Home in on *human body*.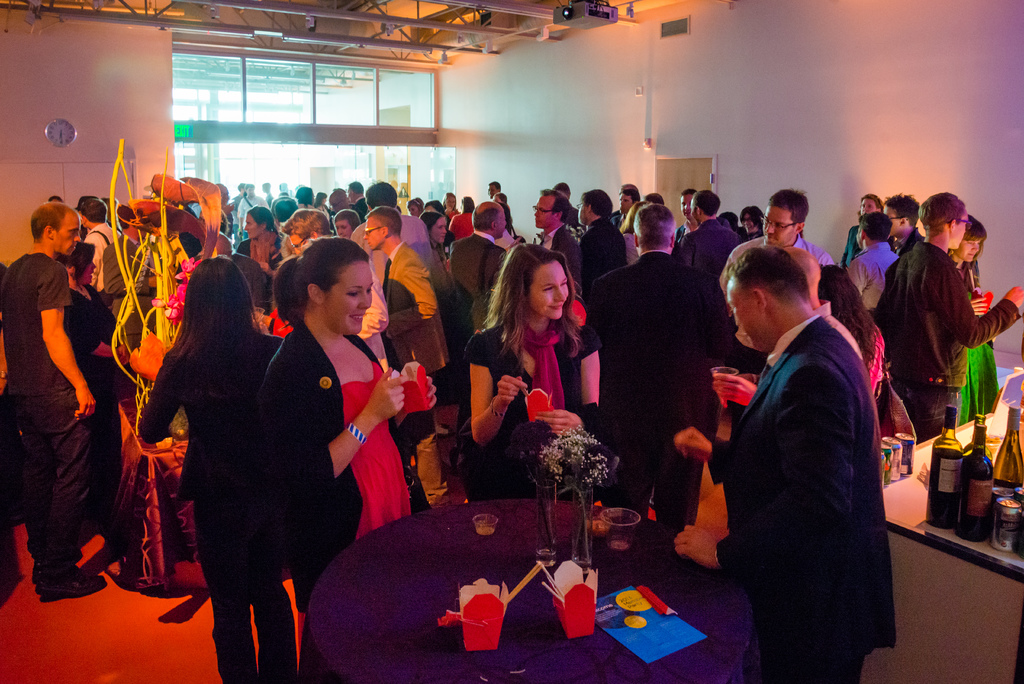
Homed in at rect(590, 243, 735, 548).
